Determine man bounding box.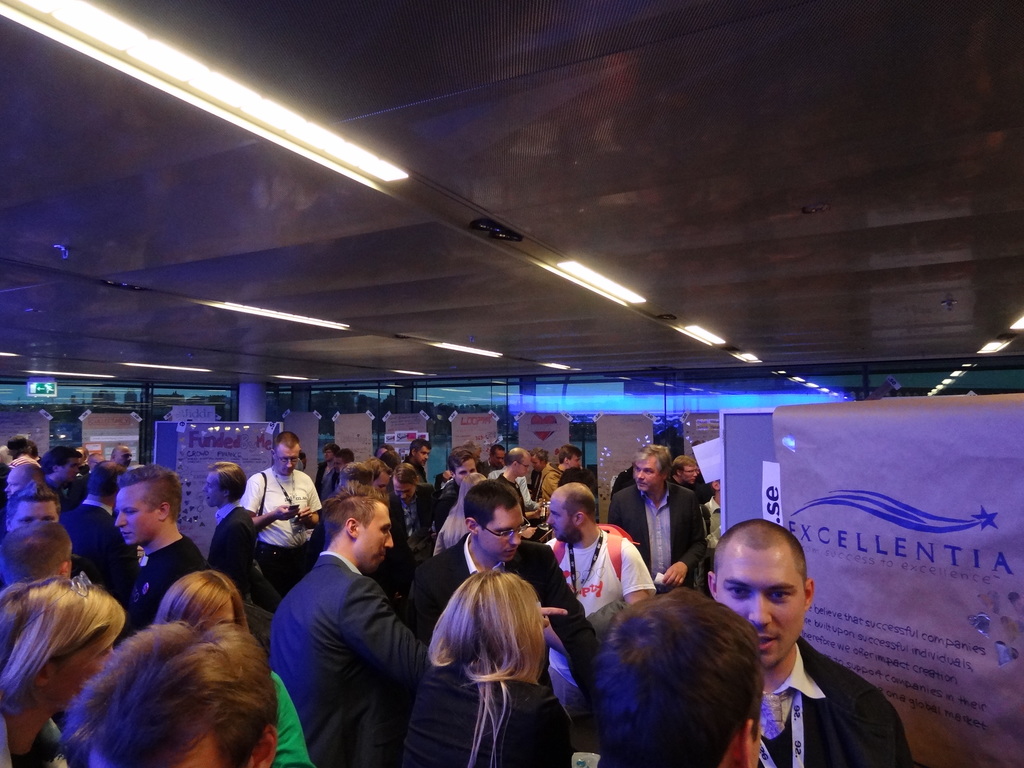
Determined: <bbox>705, 516, 915, 767</bbox>.
